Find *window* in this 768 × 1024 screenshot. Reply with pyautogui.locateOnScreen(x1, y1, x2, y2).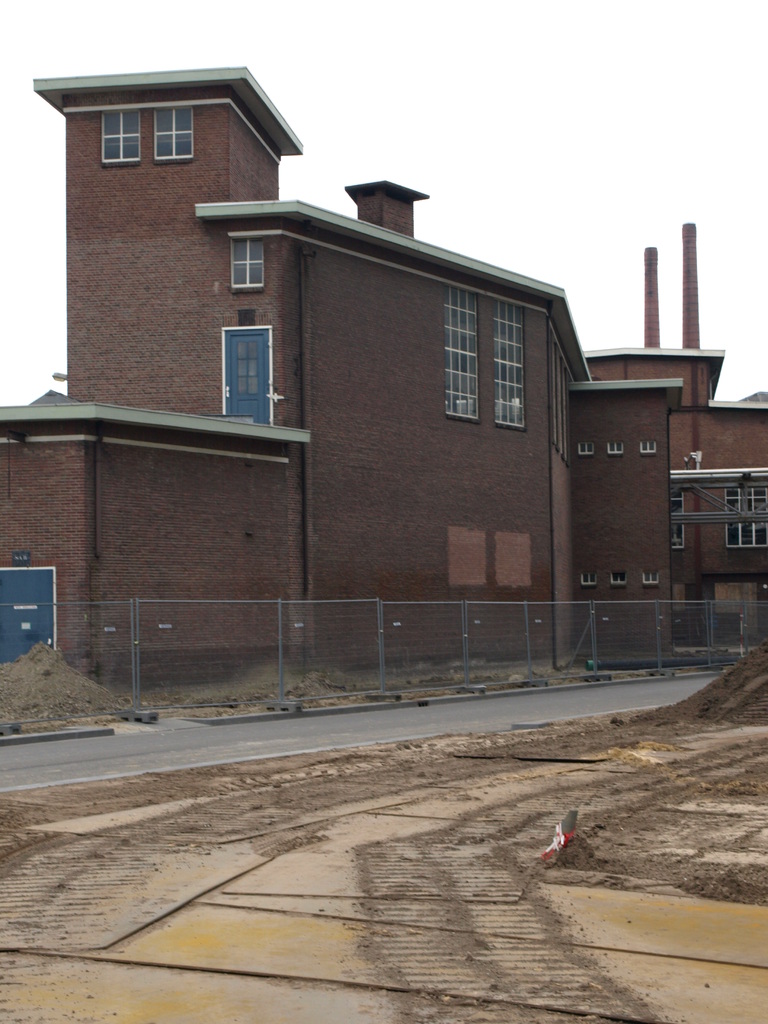
pyautogui.locateOnScreen(232, 237, 264, 291).
